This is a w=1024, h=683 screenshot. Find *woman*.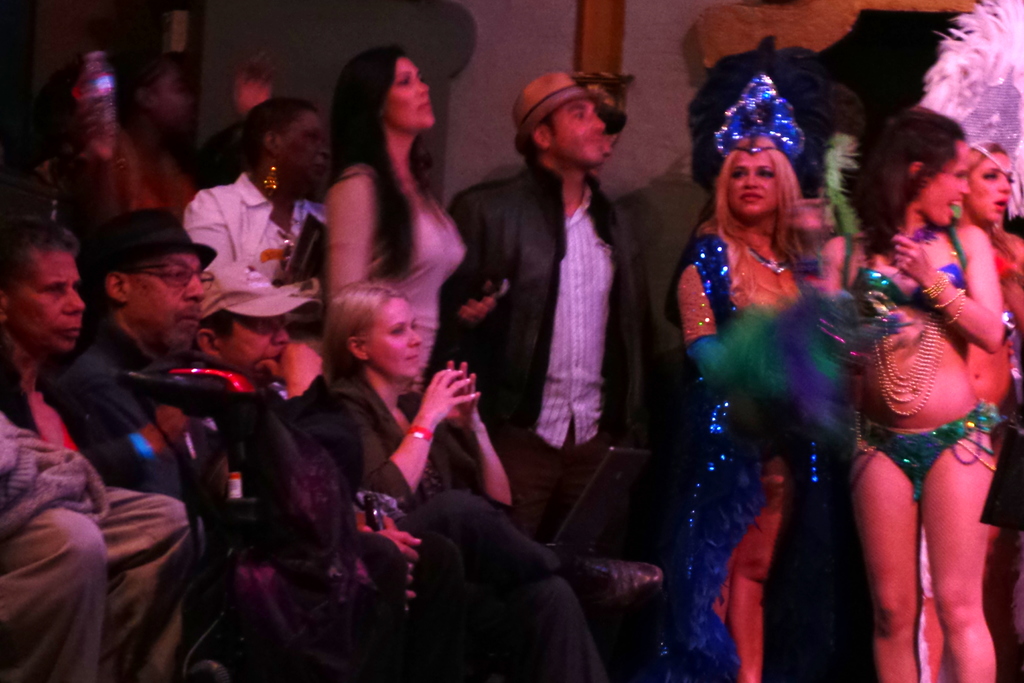
Bounding box: Rect(323, 43, 474, 409).
